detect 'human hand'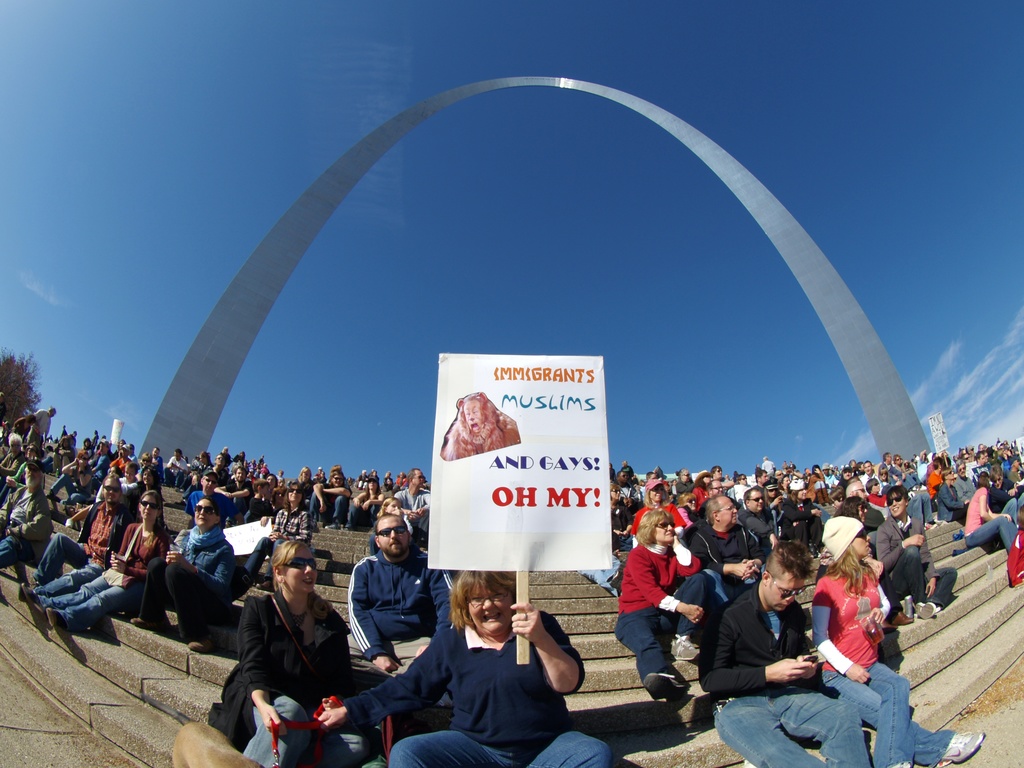
<region>868, 606, 886, 624</region>
